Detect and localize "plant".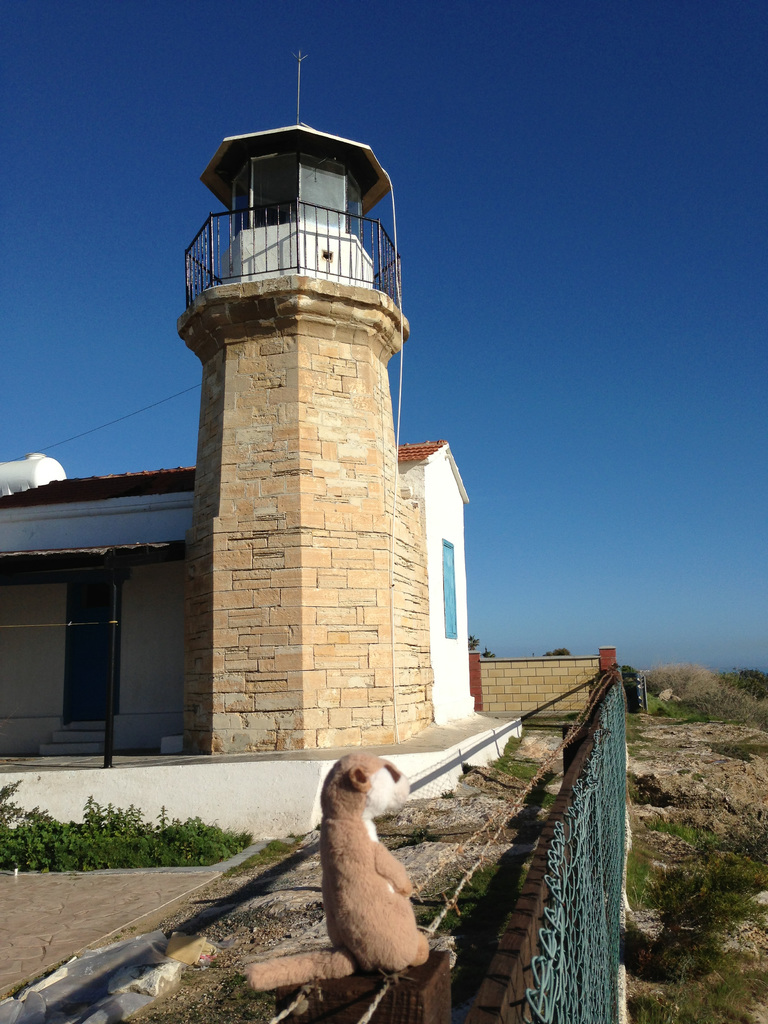
Localized at [417,854,522,1009].
